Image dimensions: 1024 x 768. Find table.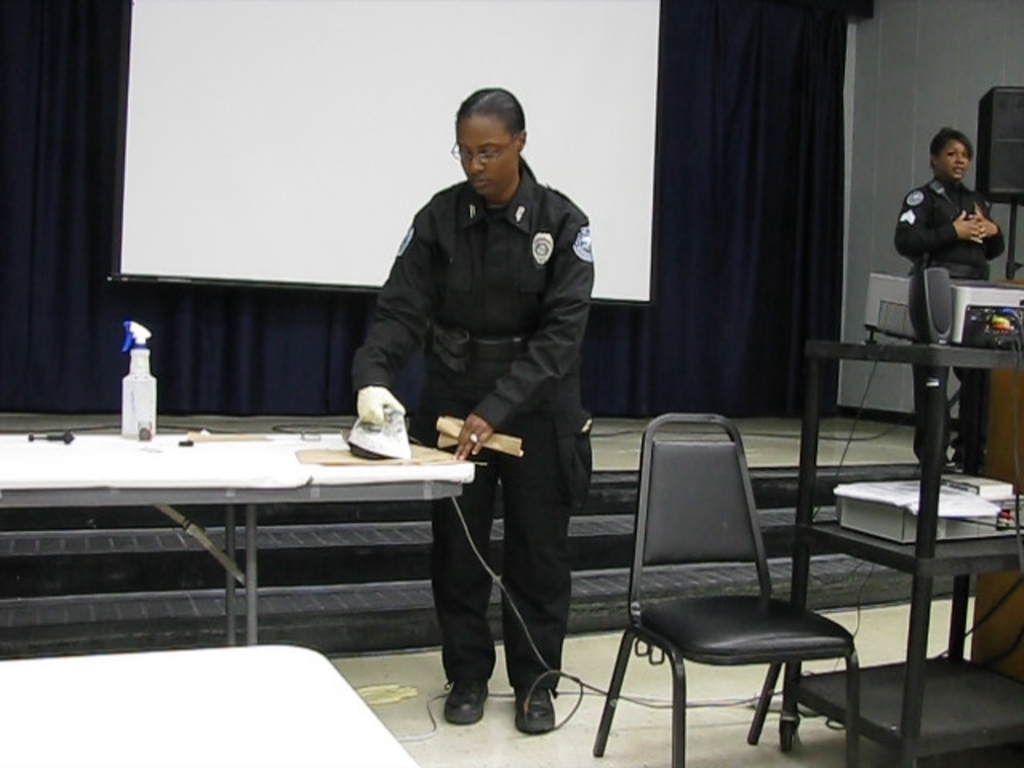
pyautogui.locateOnScreen(0, 430, 472, 648).
